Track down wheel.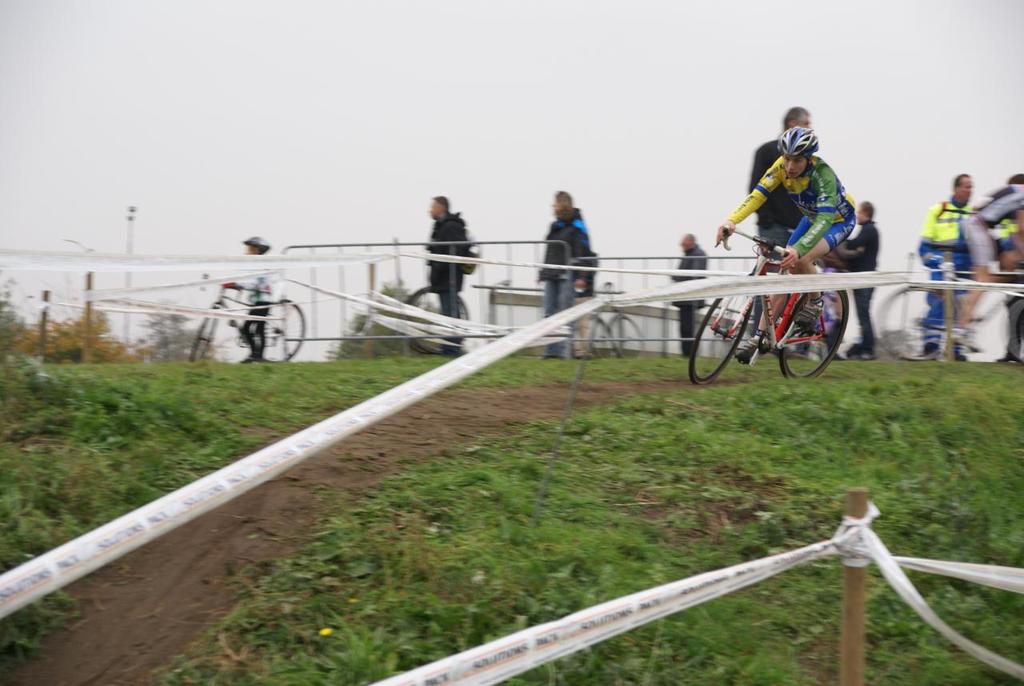
Tracked to (610, 311, 635, 363).
